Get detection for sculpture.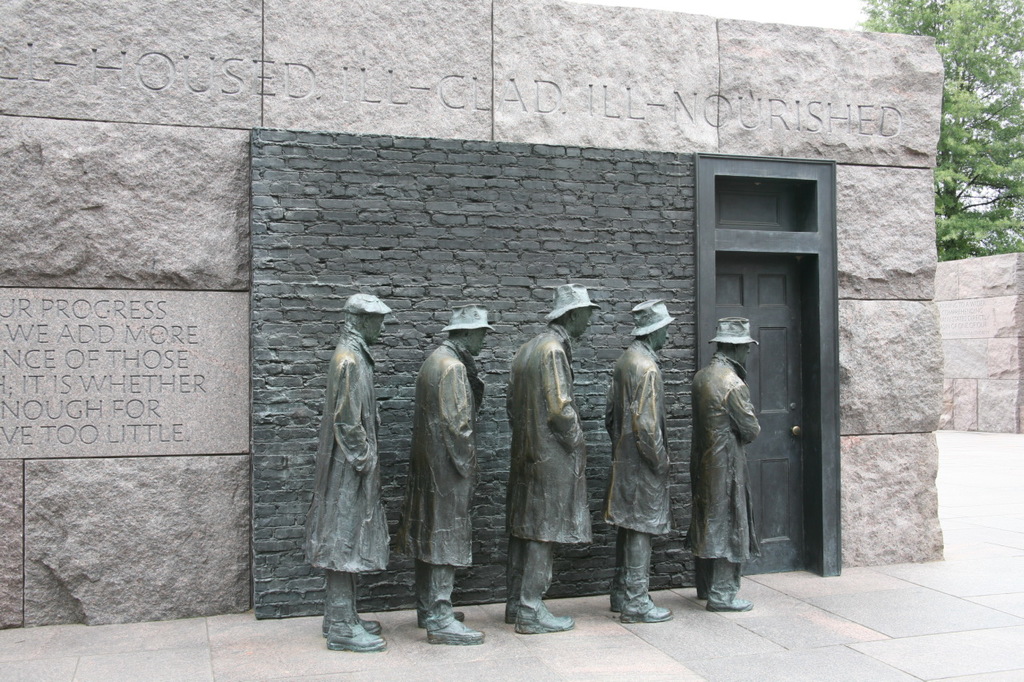
Detection: [x1=305, y1=285, x2=390, y2=654].
